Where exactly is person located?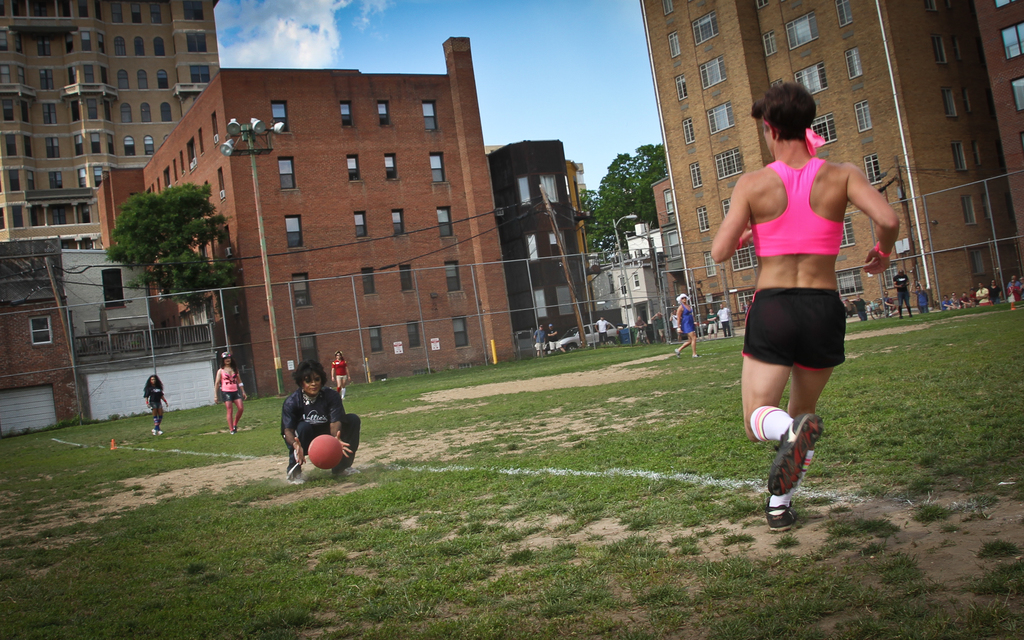
Its bounding box is box(706, 310, 717, 333).
